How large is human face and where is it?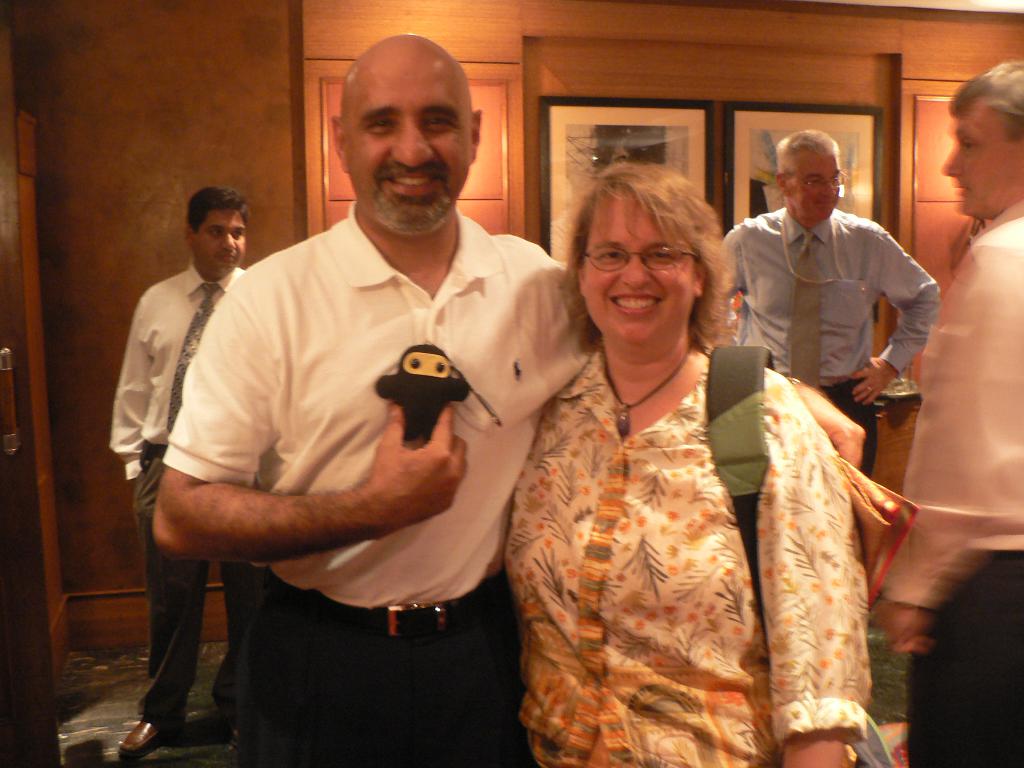
Bounding box: l=785, t=142, r=841, b=209.
